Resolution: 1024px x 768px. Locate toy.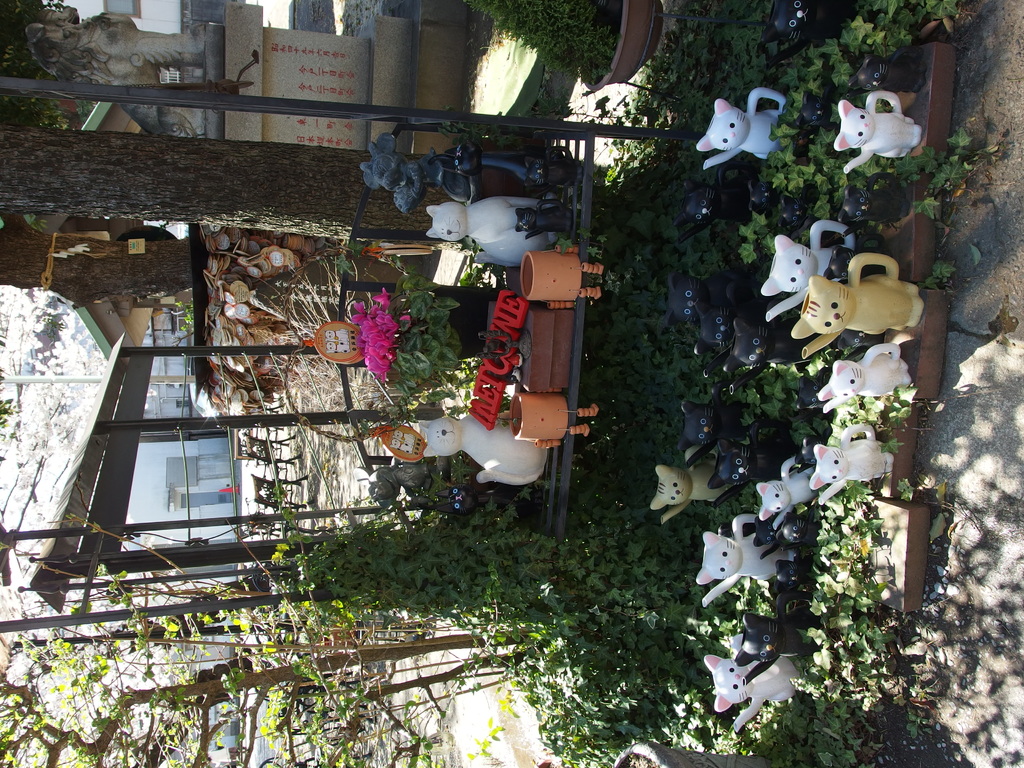
677, 396, 751, 468.
